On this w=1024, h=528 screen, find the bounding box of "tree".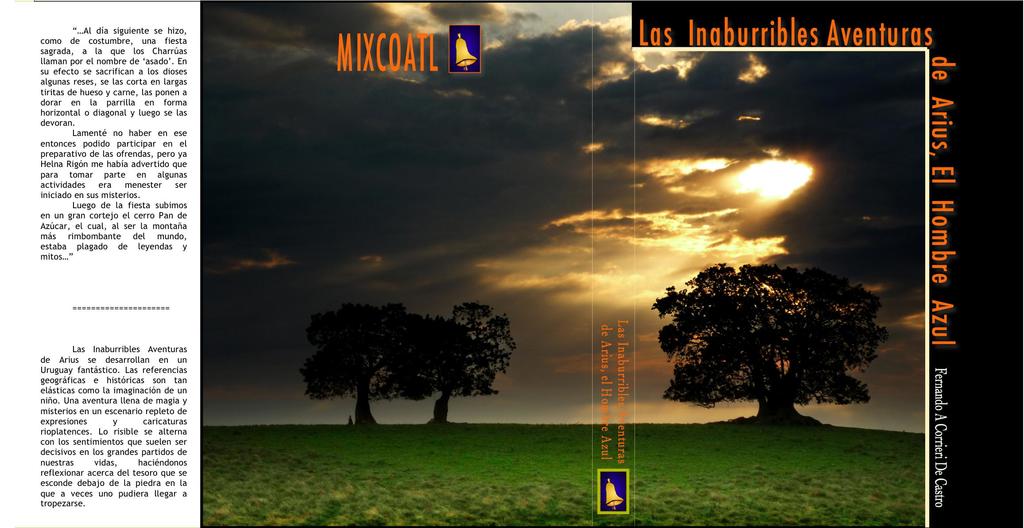
Bounding box: <box>297,302,405,424</box>.
